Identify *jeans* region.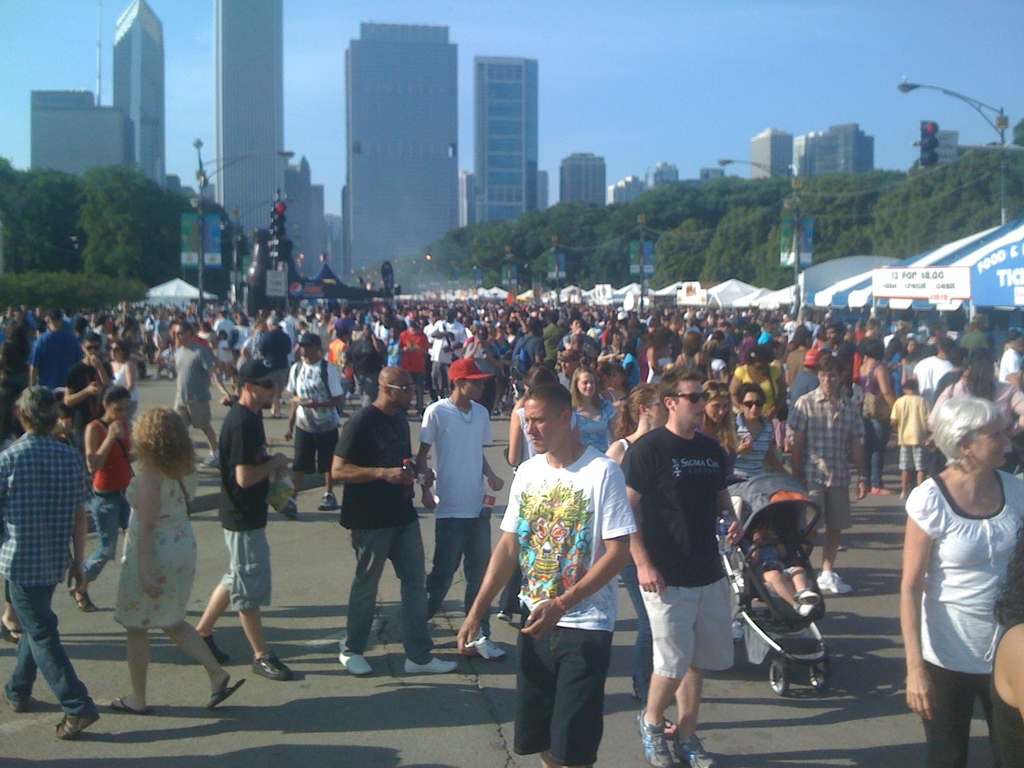
Region: locate(804, 484, 855, 531).
